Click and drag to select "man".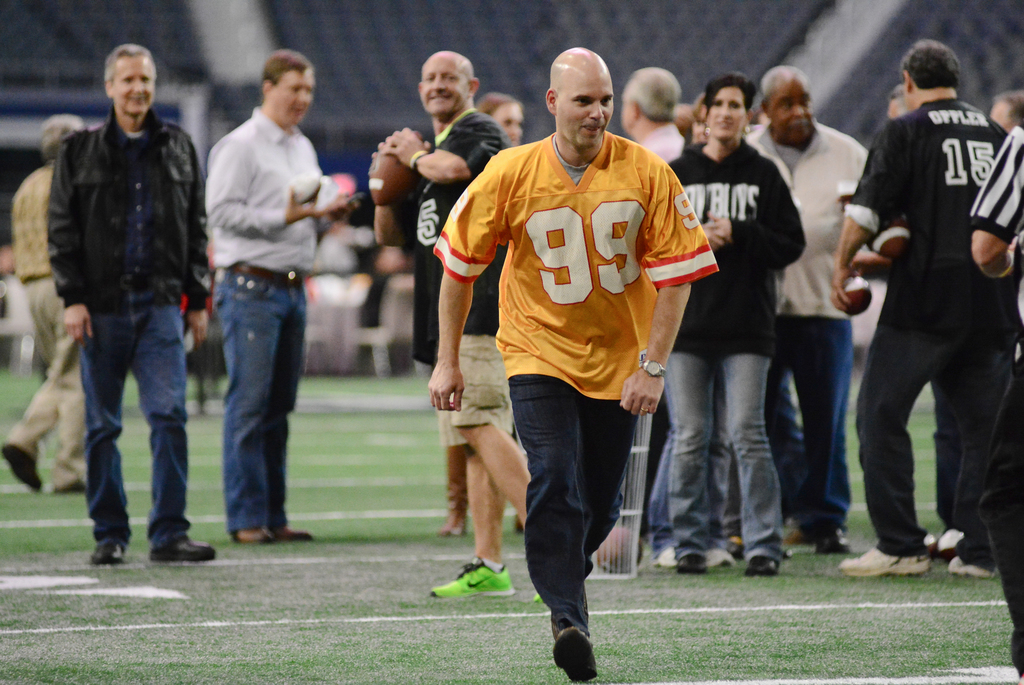
Selection: [959, 123, 1023, 679].
